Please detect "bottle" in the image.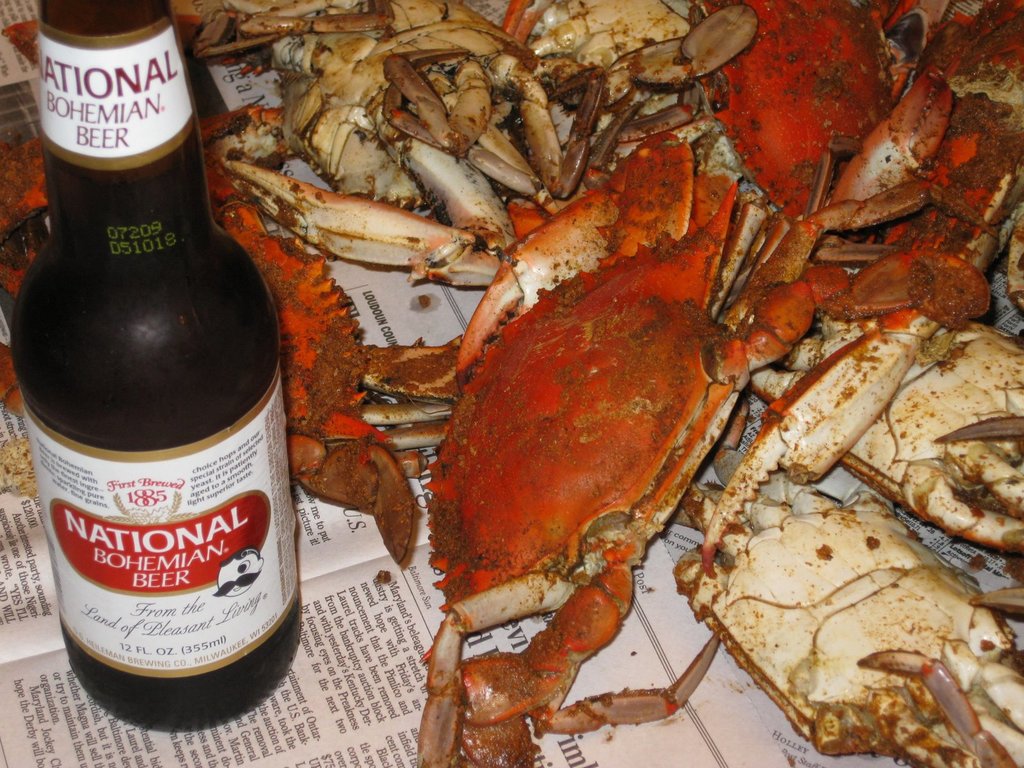
BBox(10, 0, 306, 736).
